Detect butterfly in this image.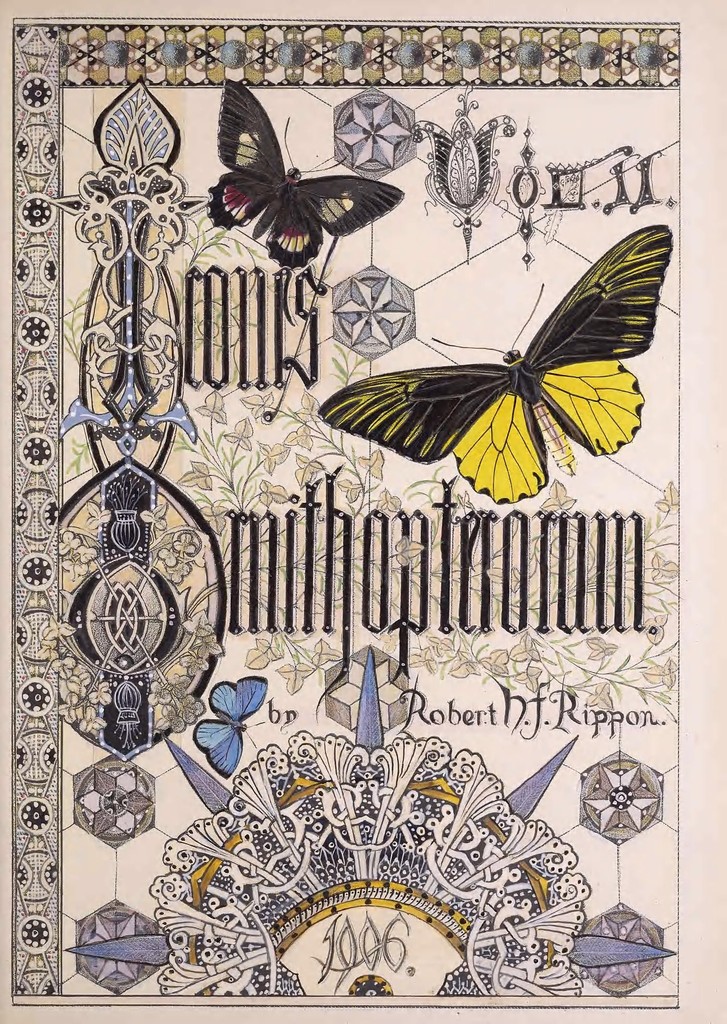
Detection: box(319, 214, 681, 508).
